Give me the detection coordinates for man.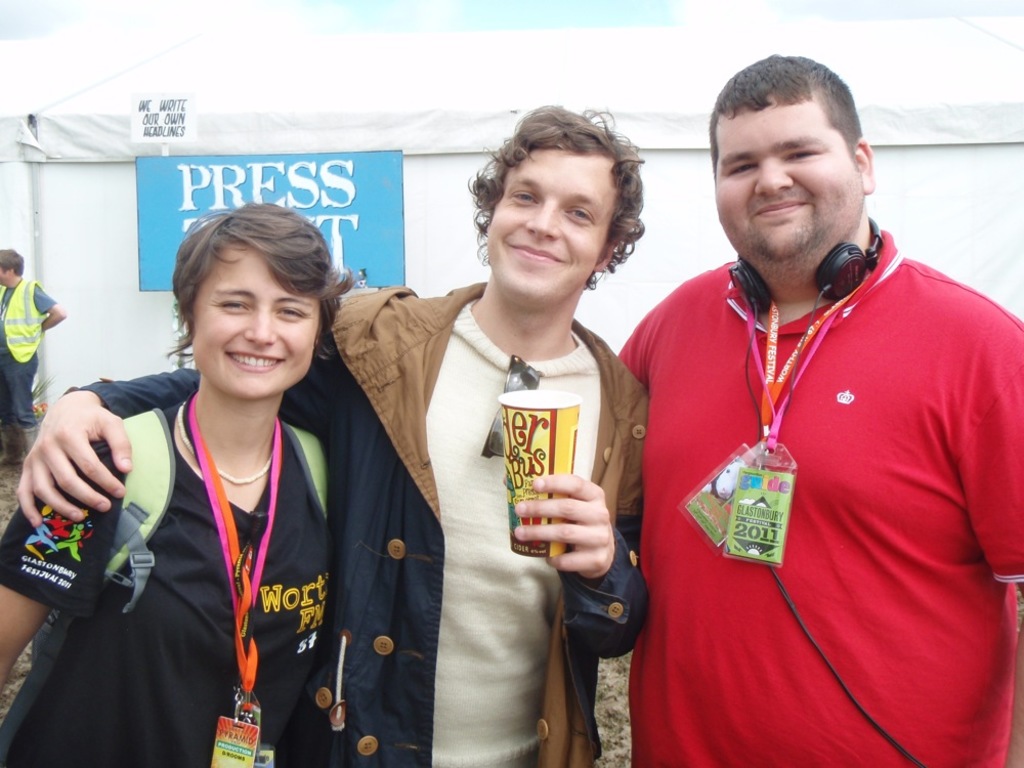
Rect(0, 97, 648, 767).
